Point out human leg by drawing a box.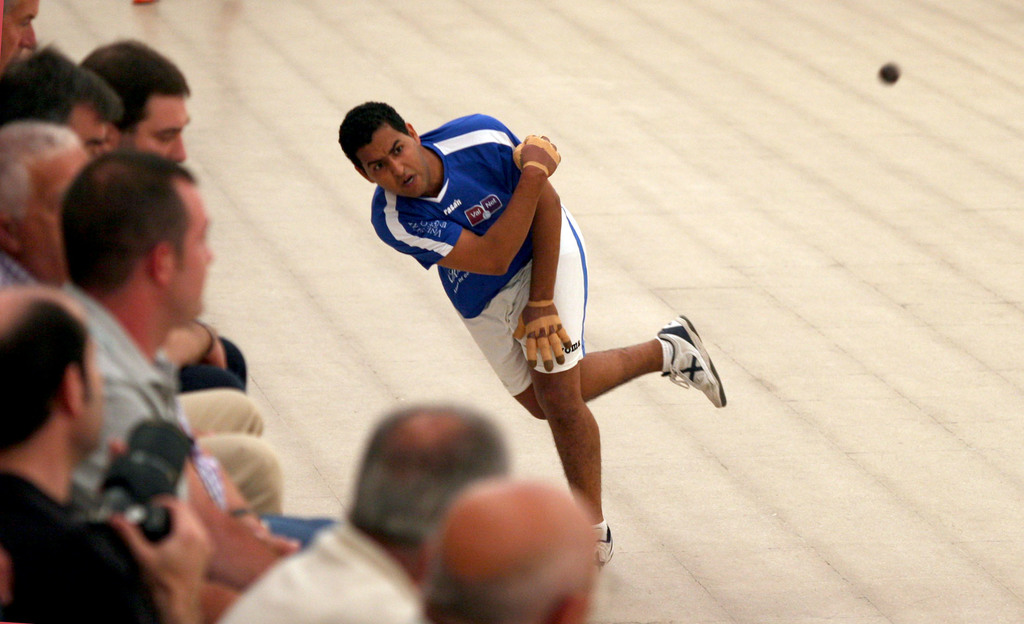
471,315,730,432.
